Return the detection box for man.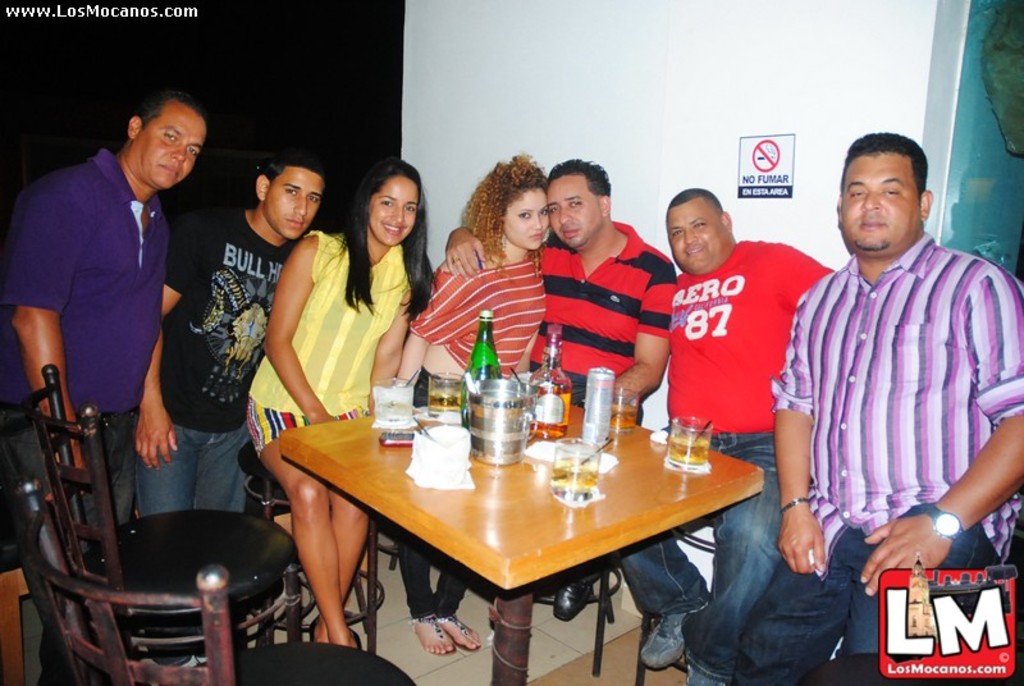
bbox=[614, 180, 837, 685].
